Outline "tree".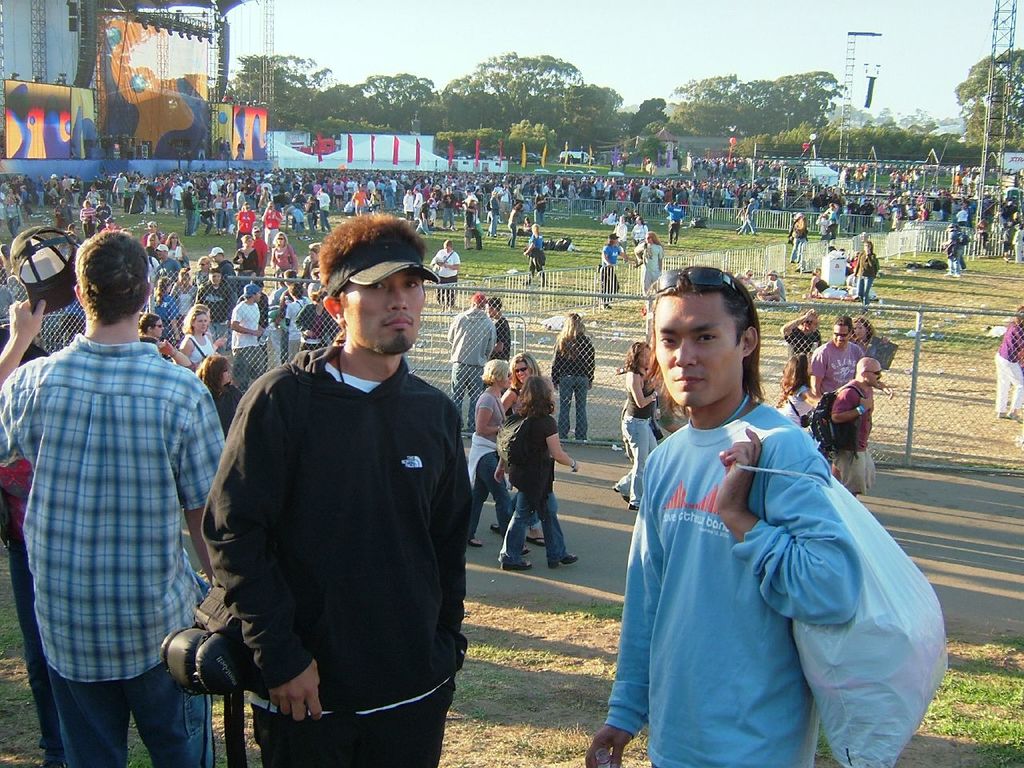
Outline: bbox(667, 95, 730, 143).
